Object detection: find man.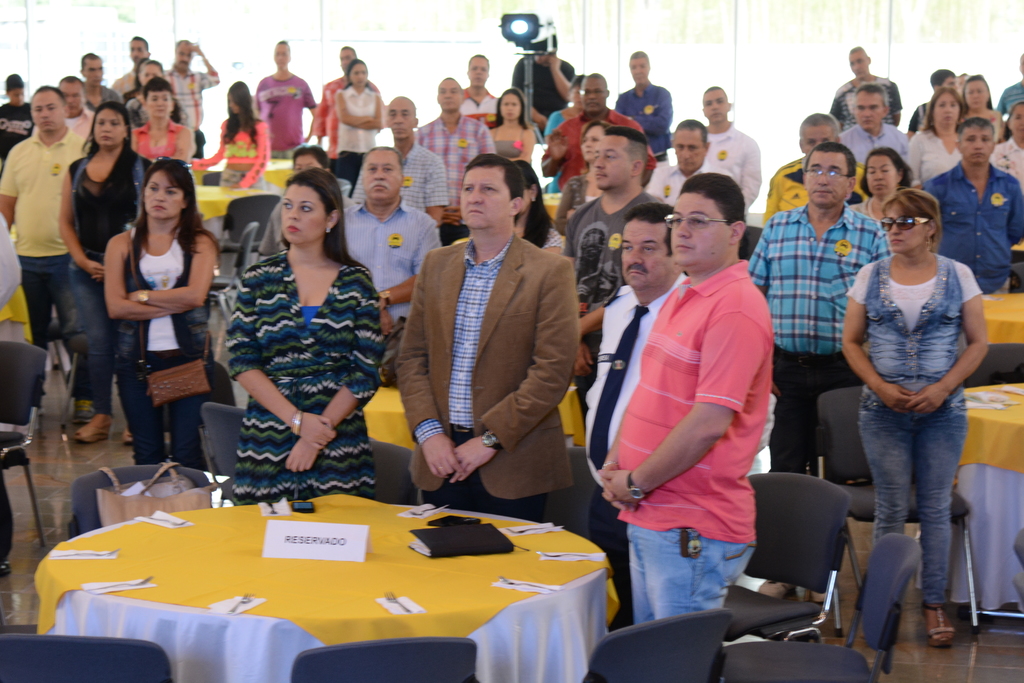
112, 34, 157, 111.
